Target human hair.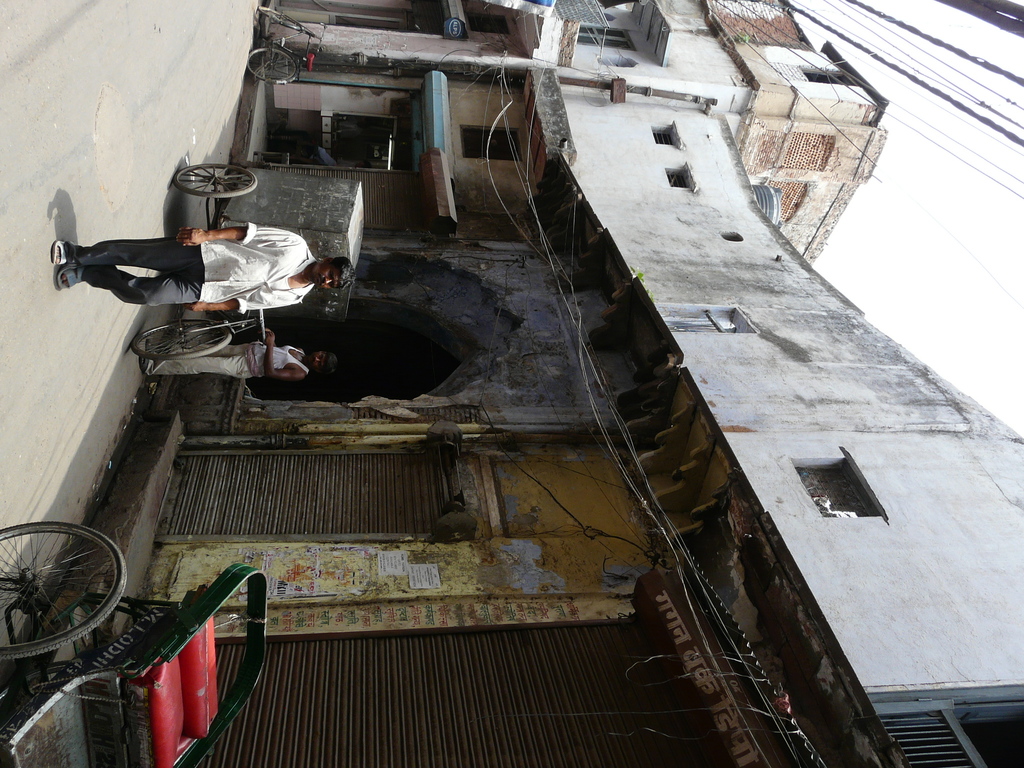
Target region: left=323, top=353, right=339, bottom=376.
